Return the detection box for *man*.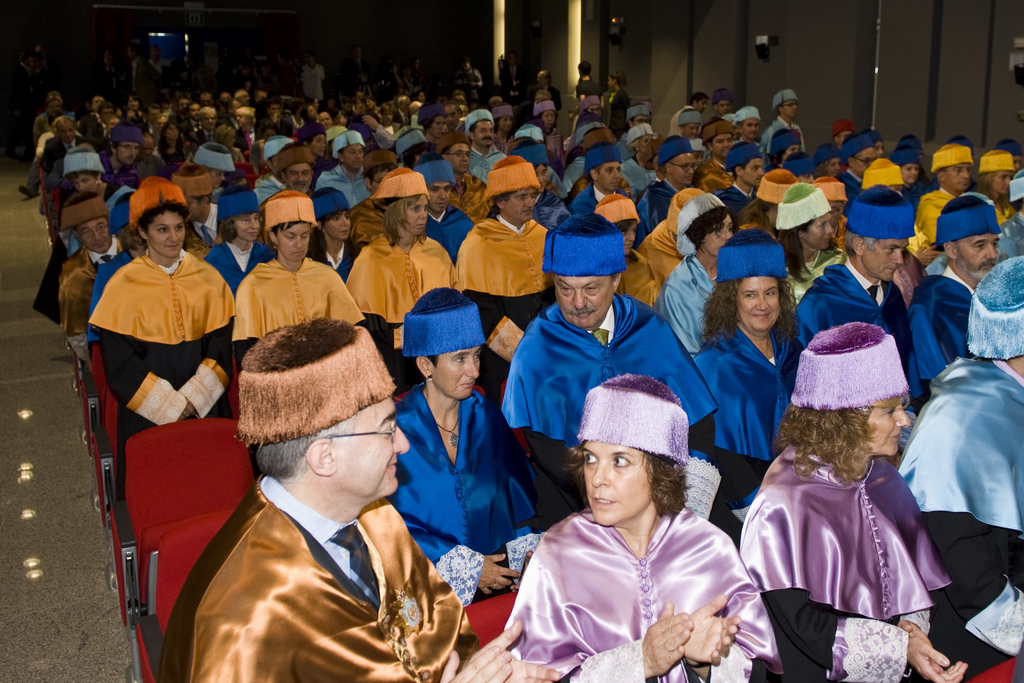
(x1=909, y1=193, x2=1006, y2=404).
